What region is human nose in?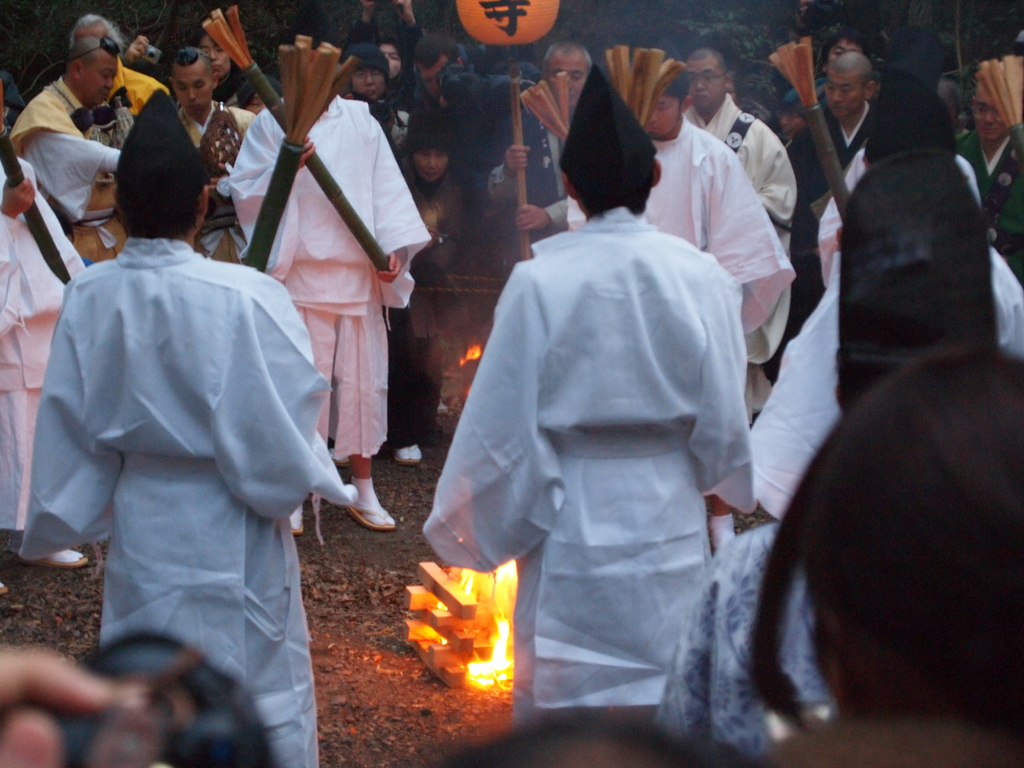
<region>650, 113, 657, 120</region>.
